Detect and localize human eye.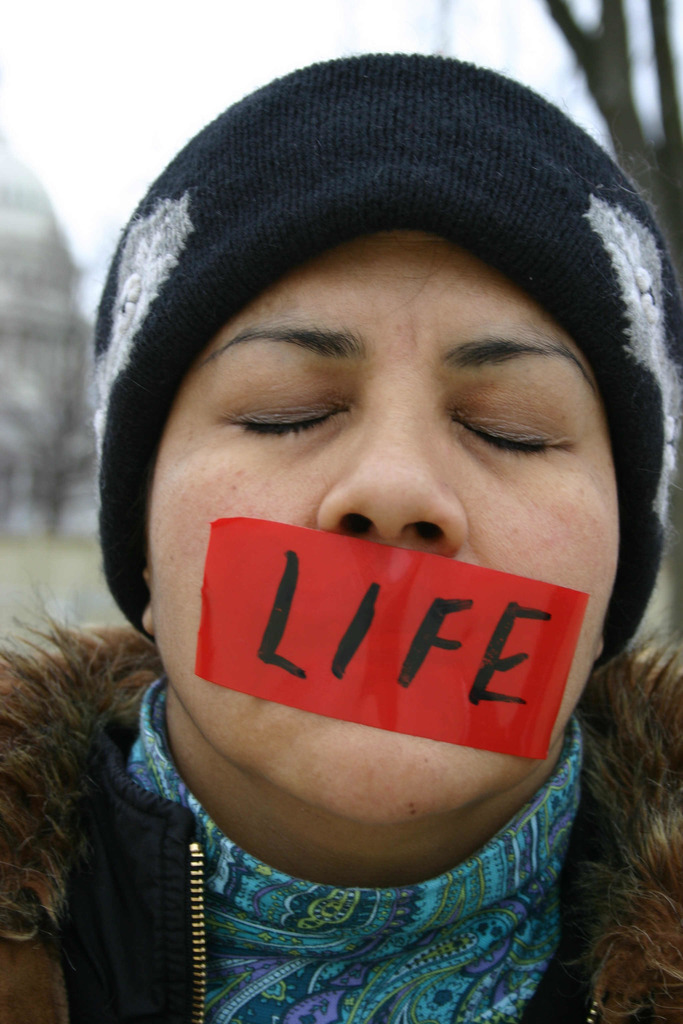
Localized at pyautogui.locateOnScreen(454, 405, 580, 472).
